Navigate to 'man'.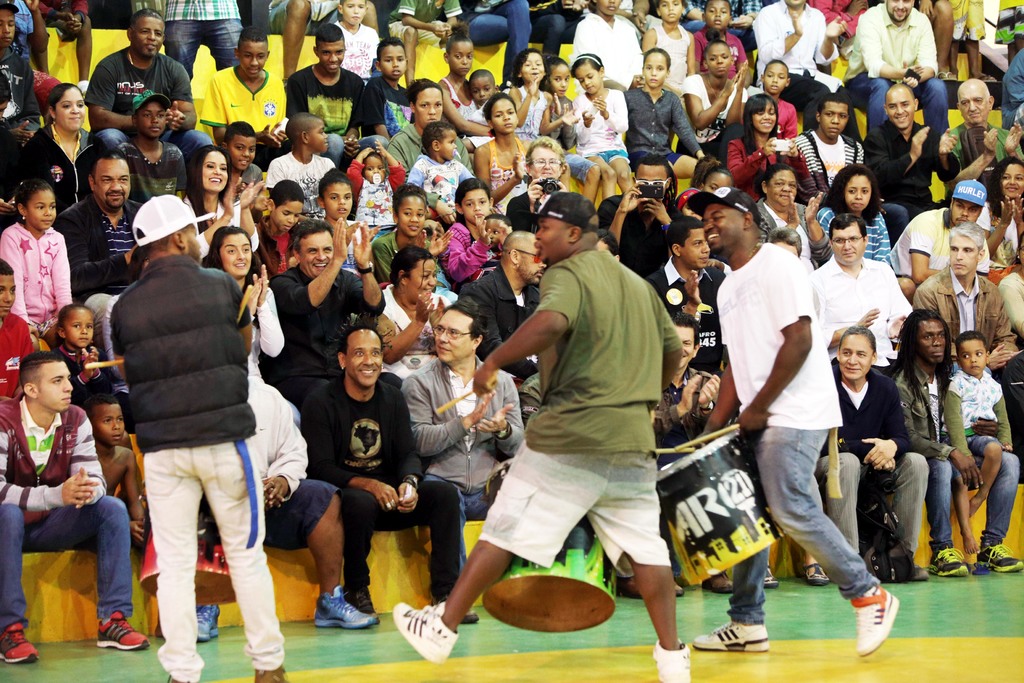
Navigation target: l=0, t=349, r=151, b=667.
